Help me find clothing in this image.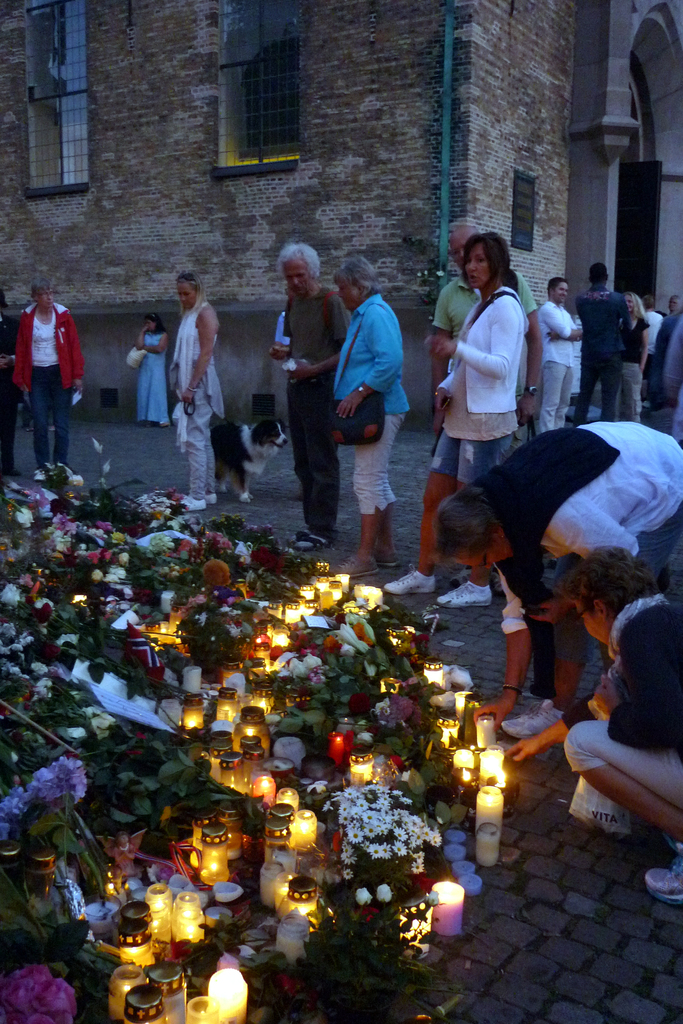
Found it: box=[331, 295, 411, 515].
